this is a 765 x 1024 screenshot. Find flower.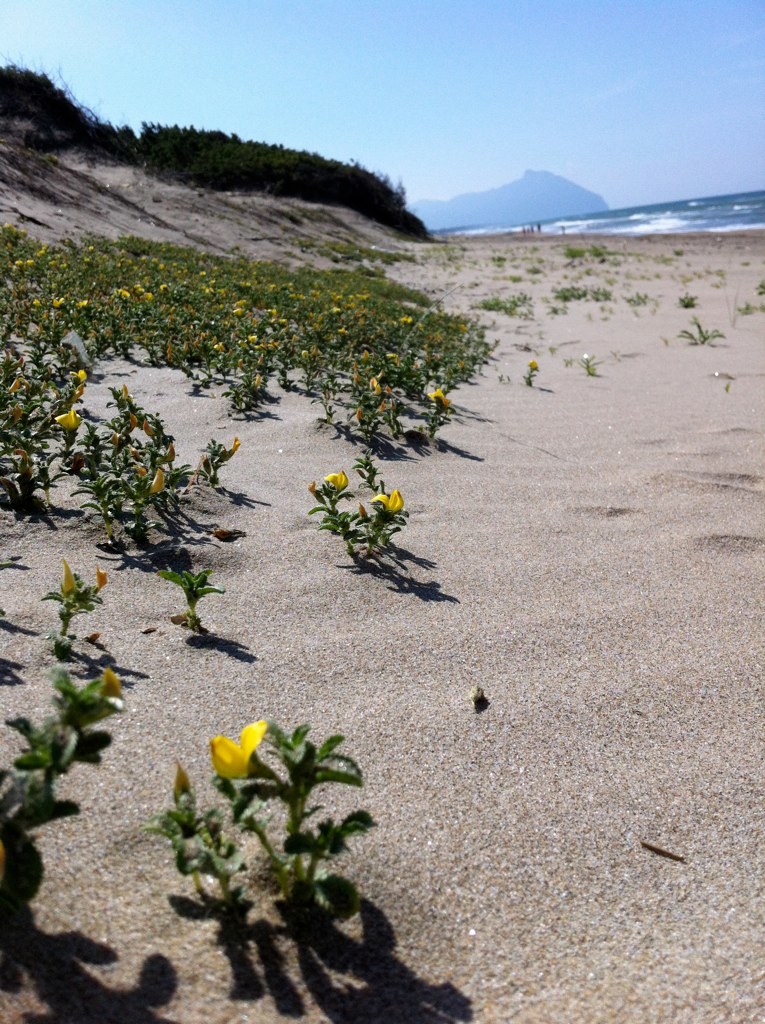
Bounding box: [148, 468, 166, 494].
